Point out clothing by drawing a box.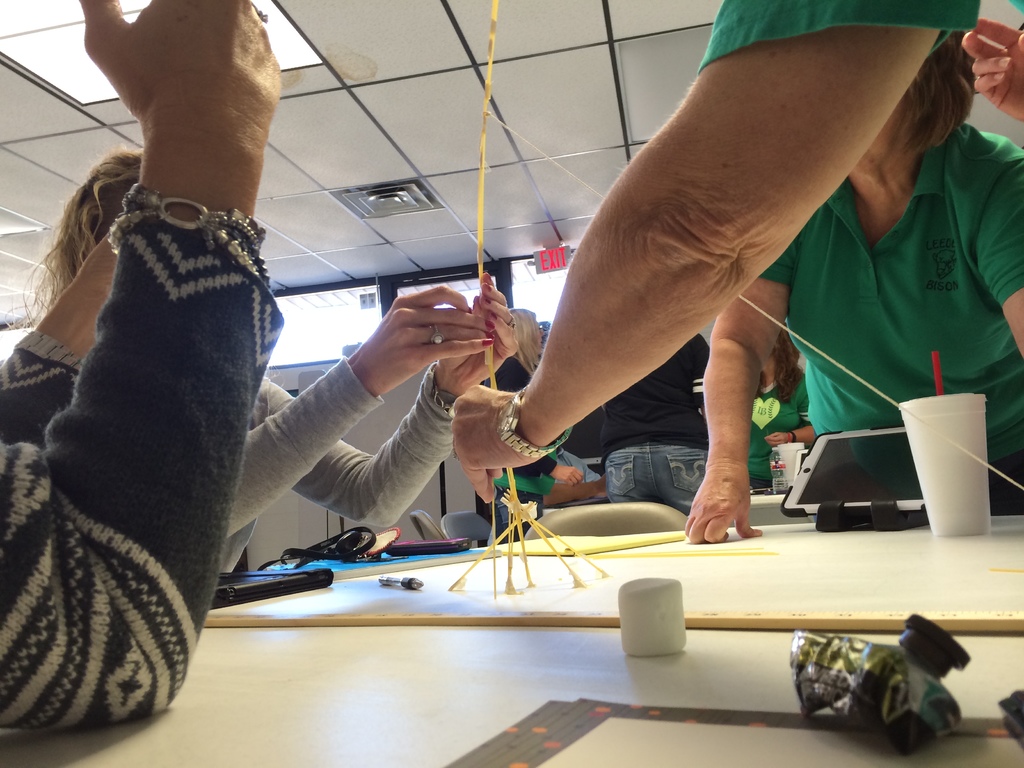
BBox(0, 218, 285, 729).
